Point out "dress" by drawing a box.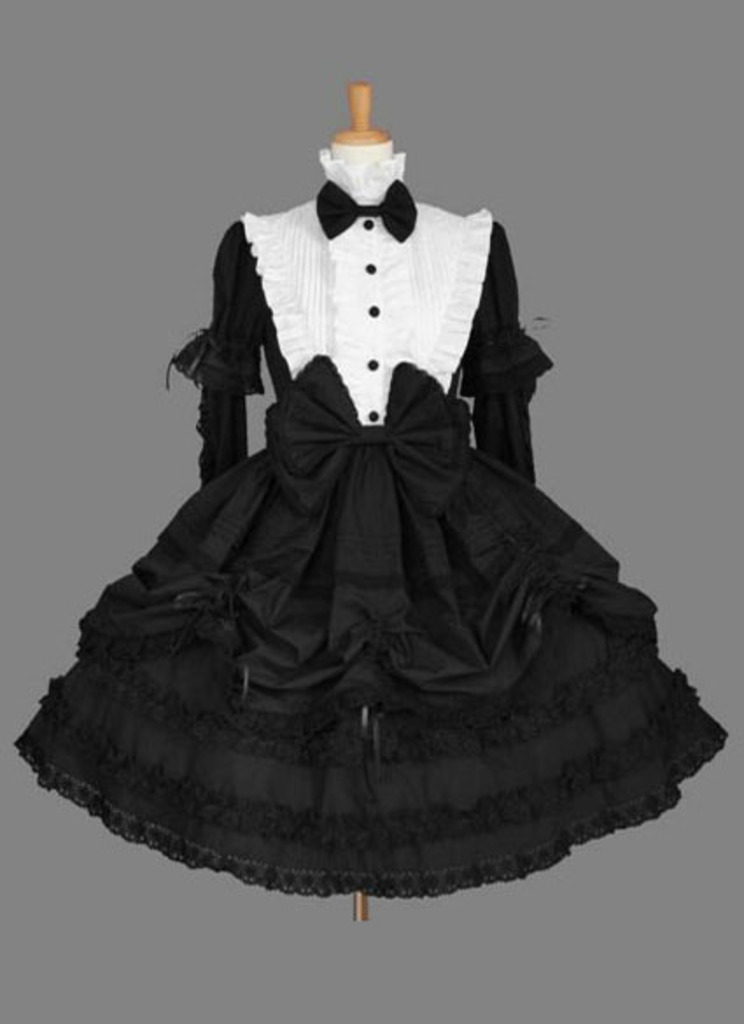
{"left": 9, "top": 149, "right": 725, "bottom": 898}.
